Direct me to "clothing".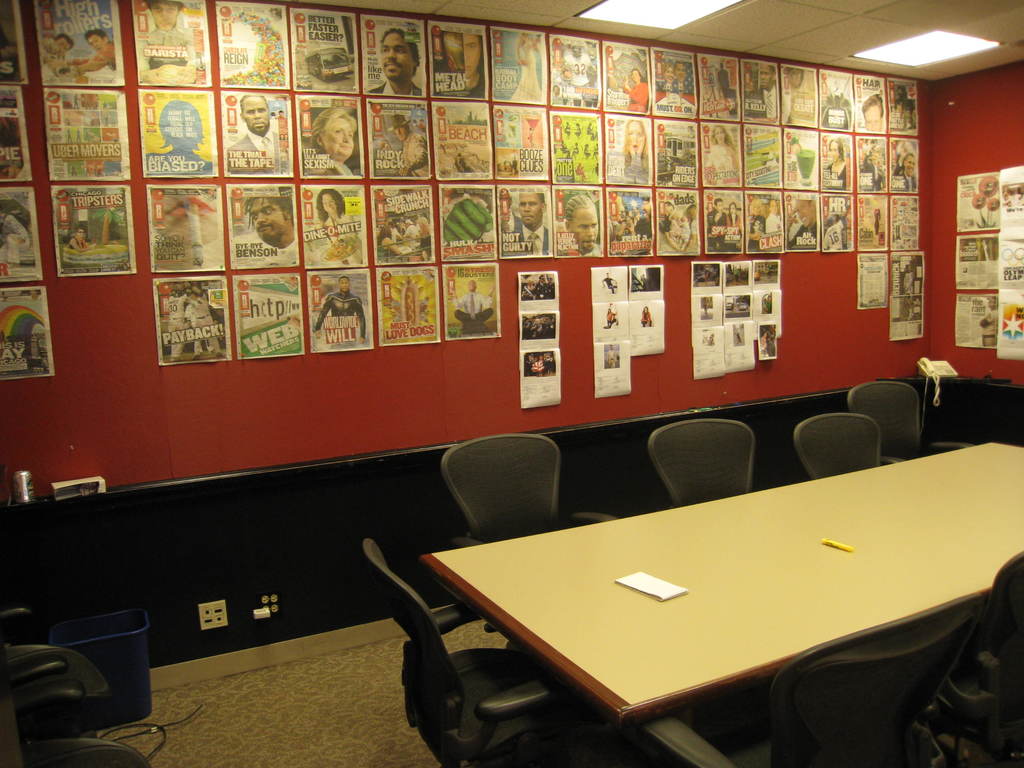
Direction: 751:86:780:123.
